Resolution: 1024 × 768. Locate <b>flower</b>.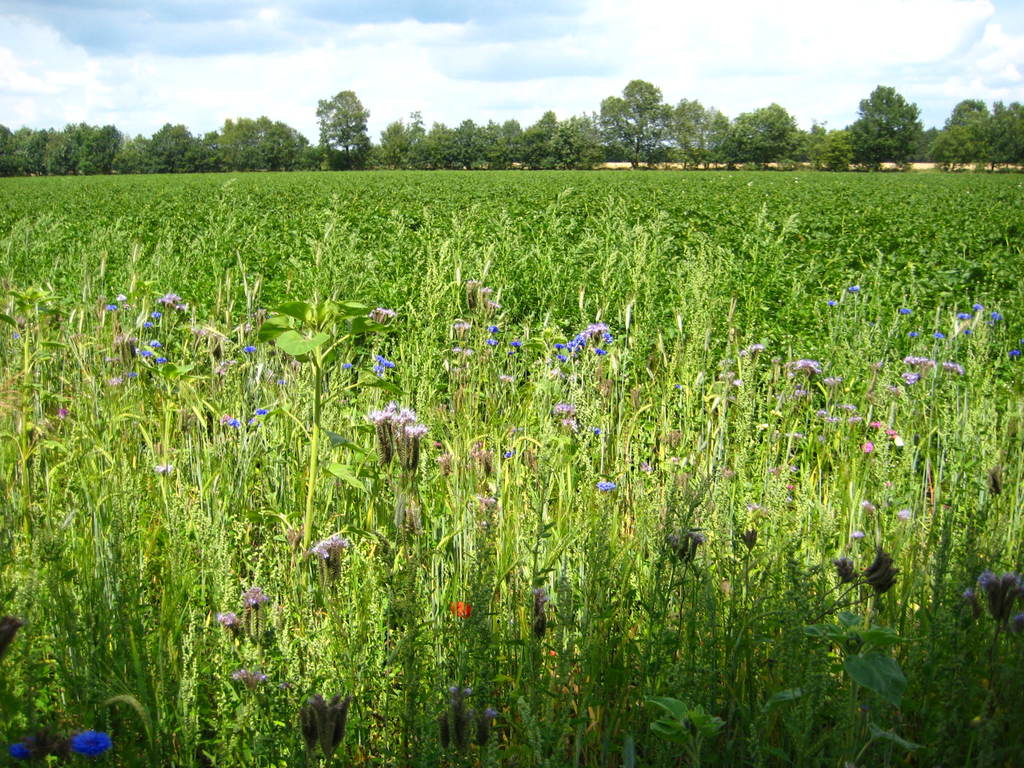
x1=484 y1=322 x2=502 y2=332.
